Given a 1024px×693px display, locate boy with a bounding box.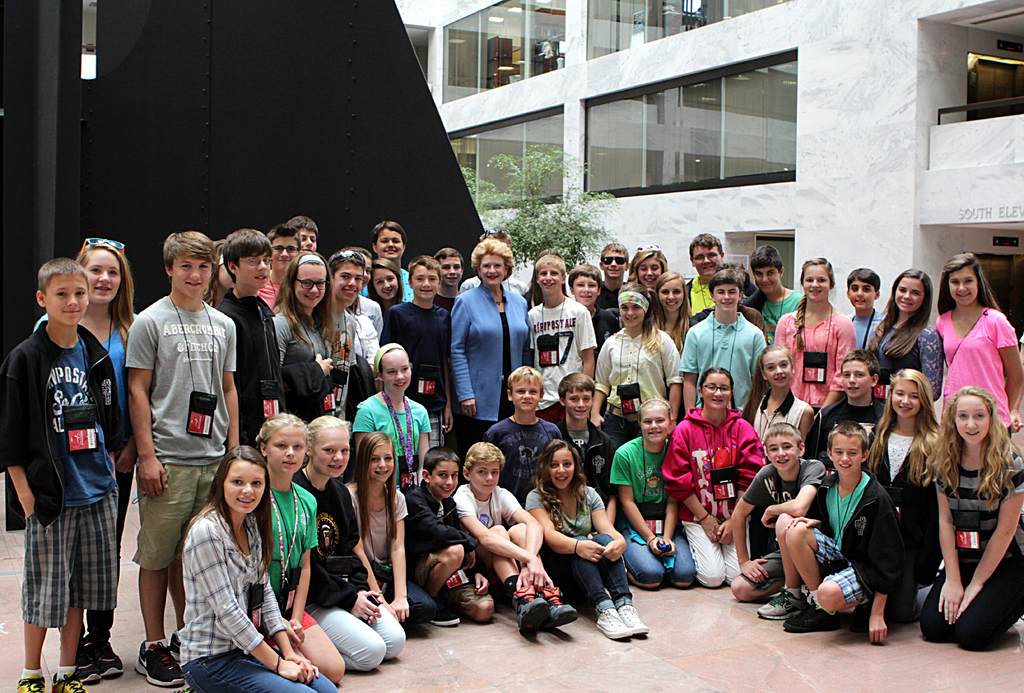
Located: left=123, top=231, right=239, bottom=690.
